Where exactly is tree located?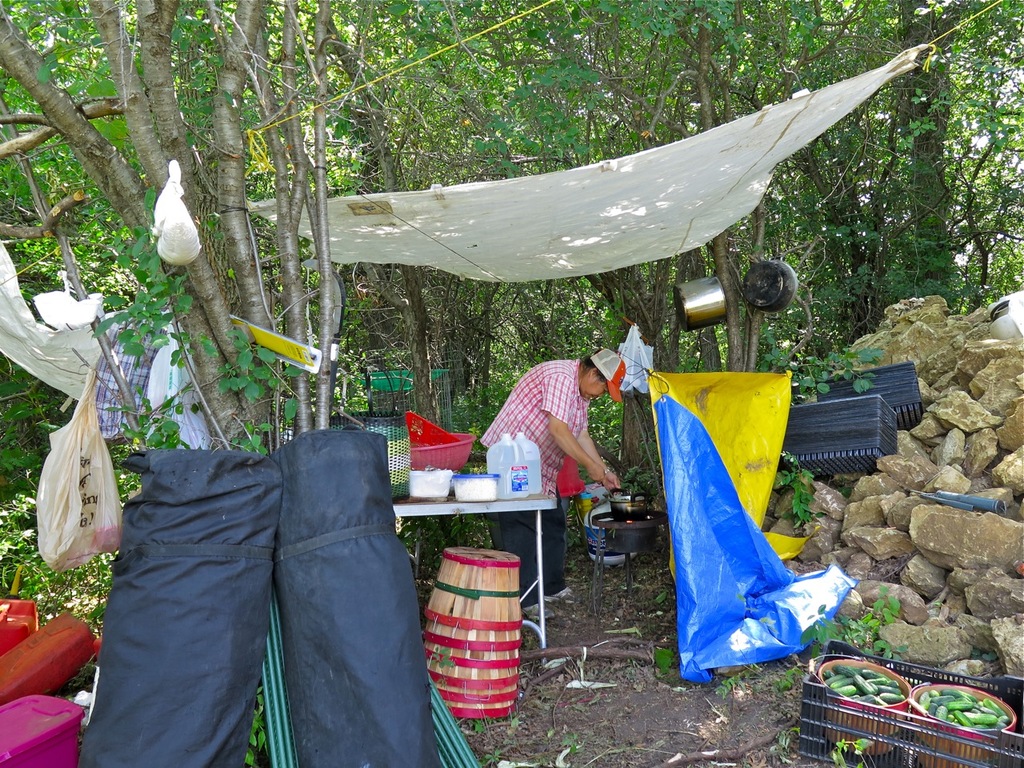
Its bounding box is l=7, t=0, r=413, b=455.
